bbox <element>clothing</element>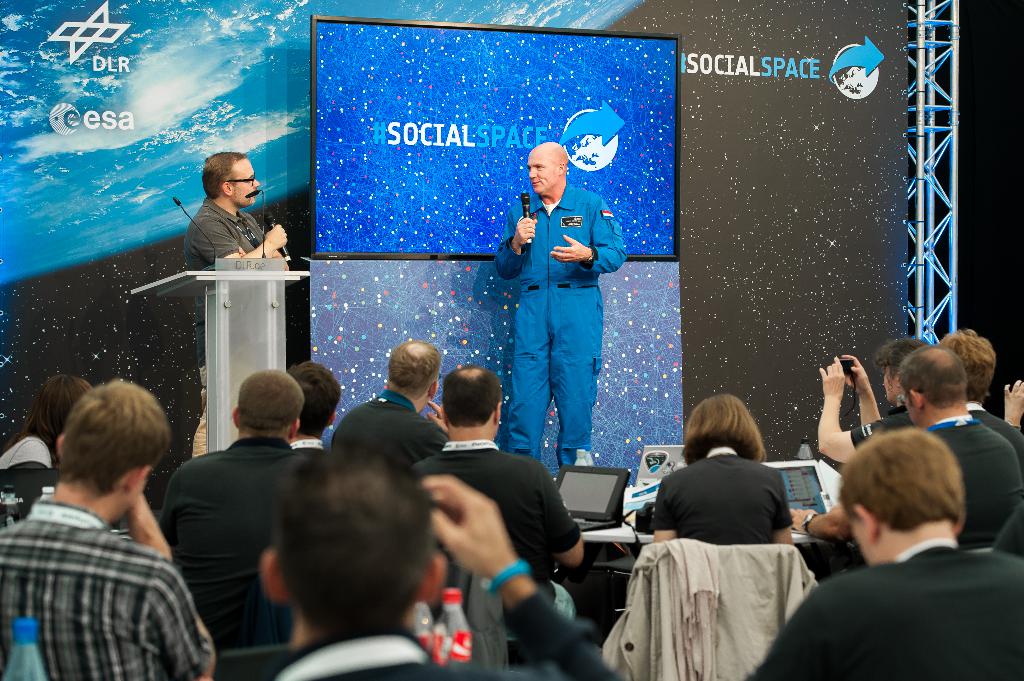
[489, 184, 628, 470]
